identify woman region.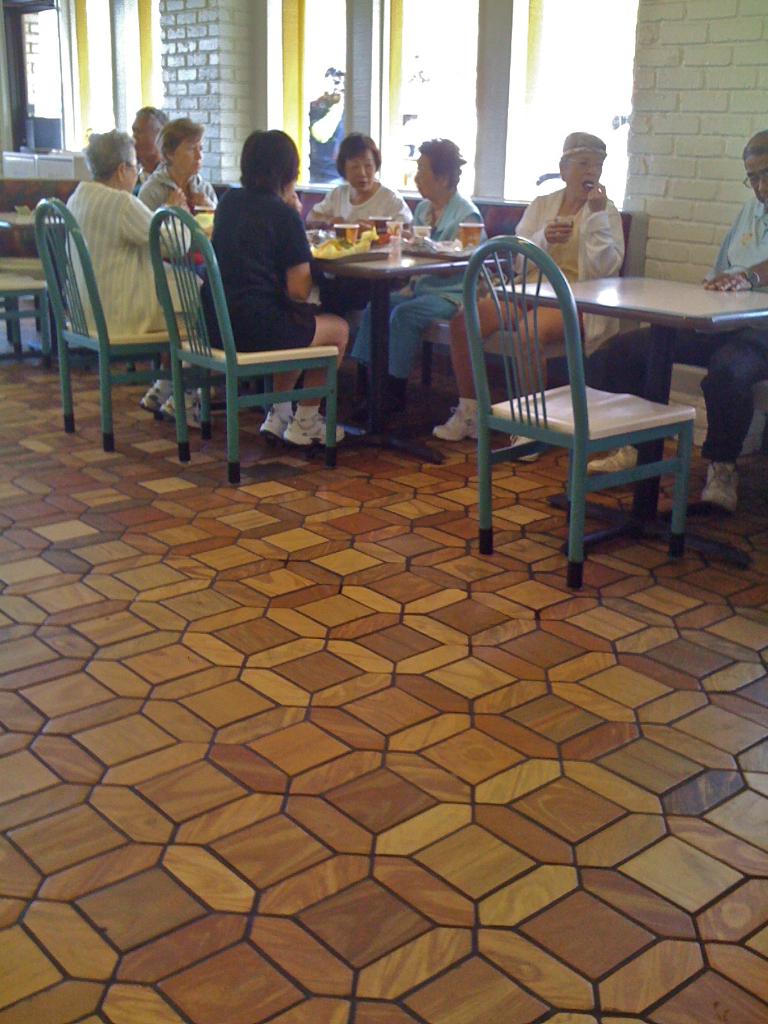
Region: {"x1": 432, "y1": 132, "x2": 626, "y2": 463}.
